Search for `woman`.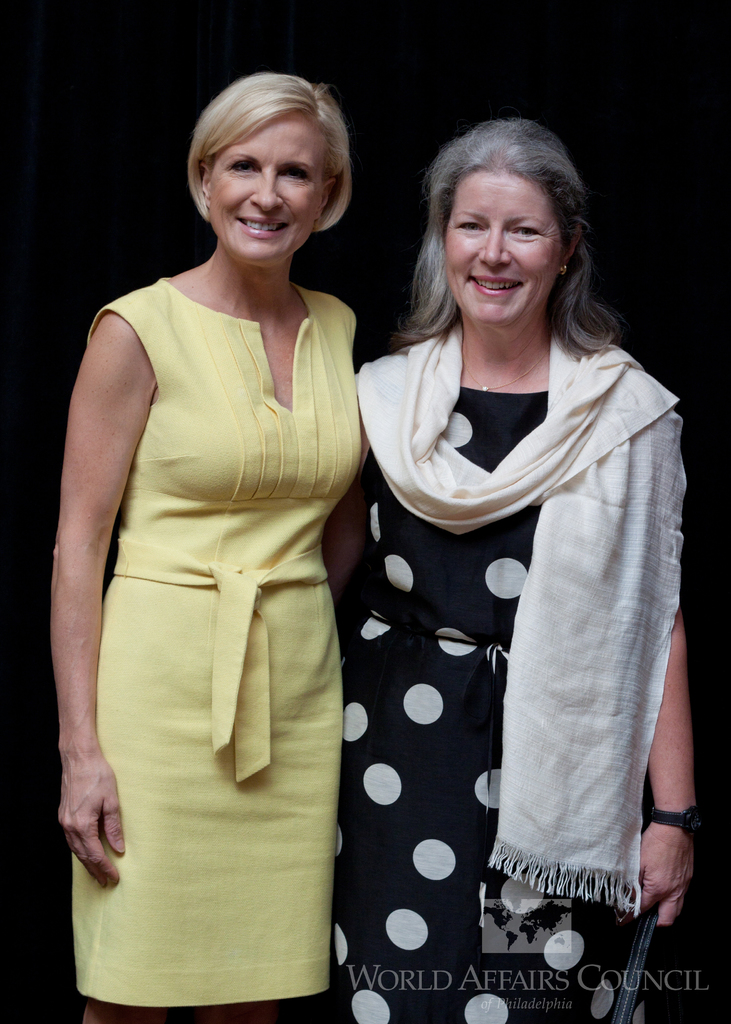
Found at {"left": 300, "top": 98, "right": 688, "bottom": 1016}.
